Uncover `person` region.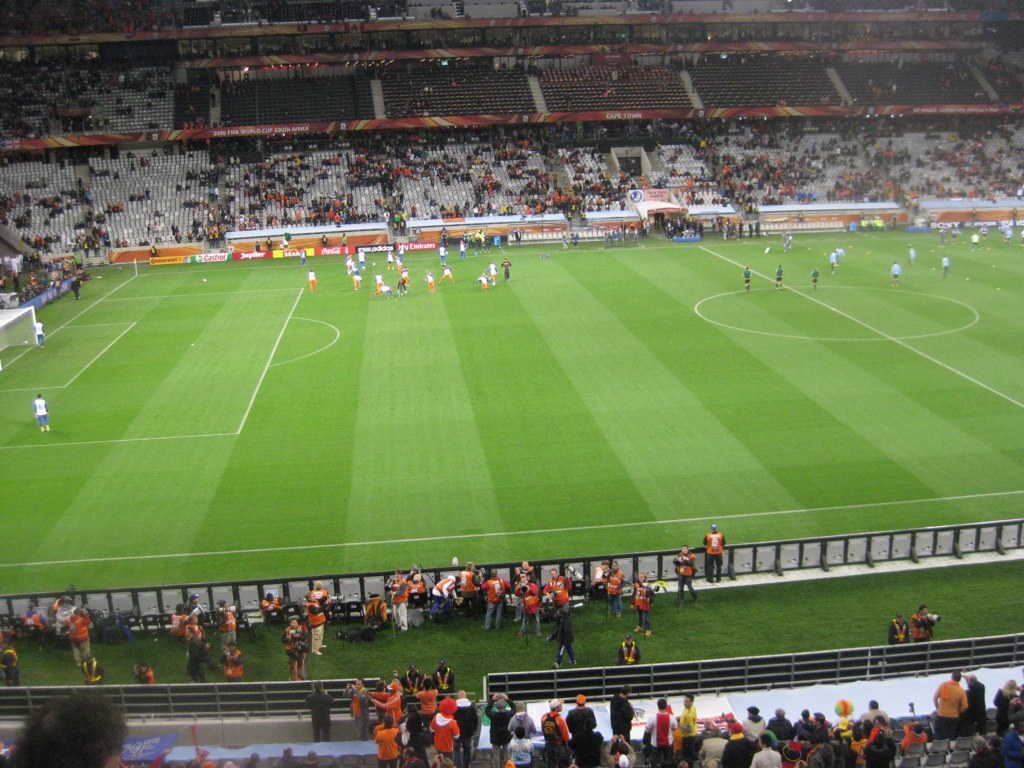
Uncovered: 0,695,129,767.
